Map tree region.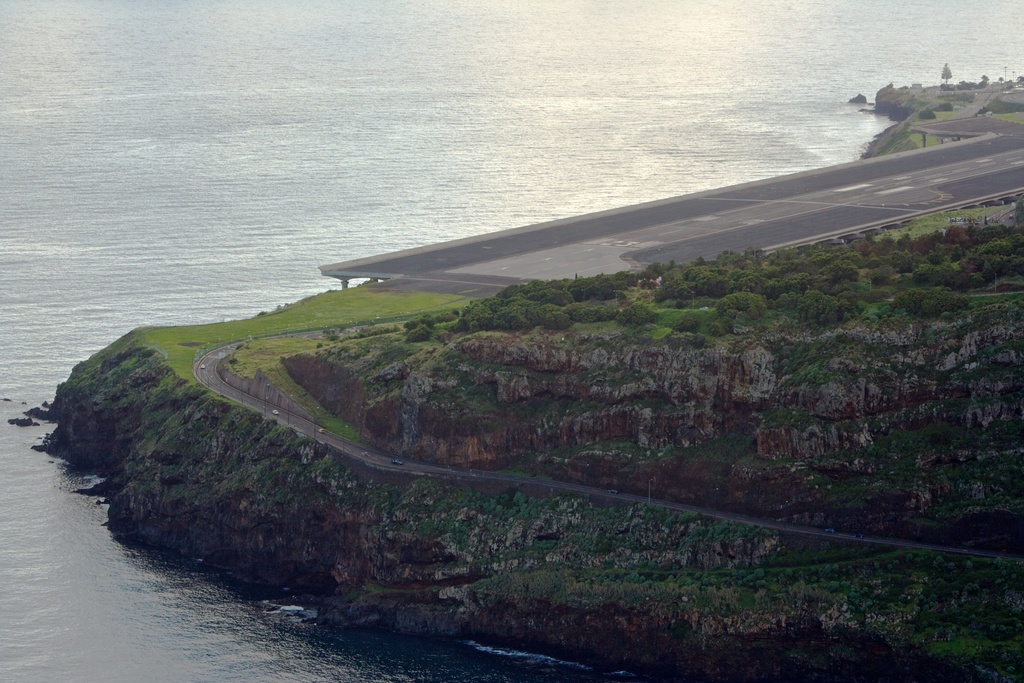
Mapped to (891,248,911,273).
